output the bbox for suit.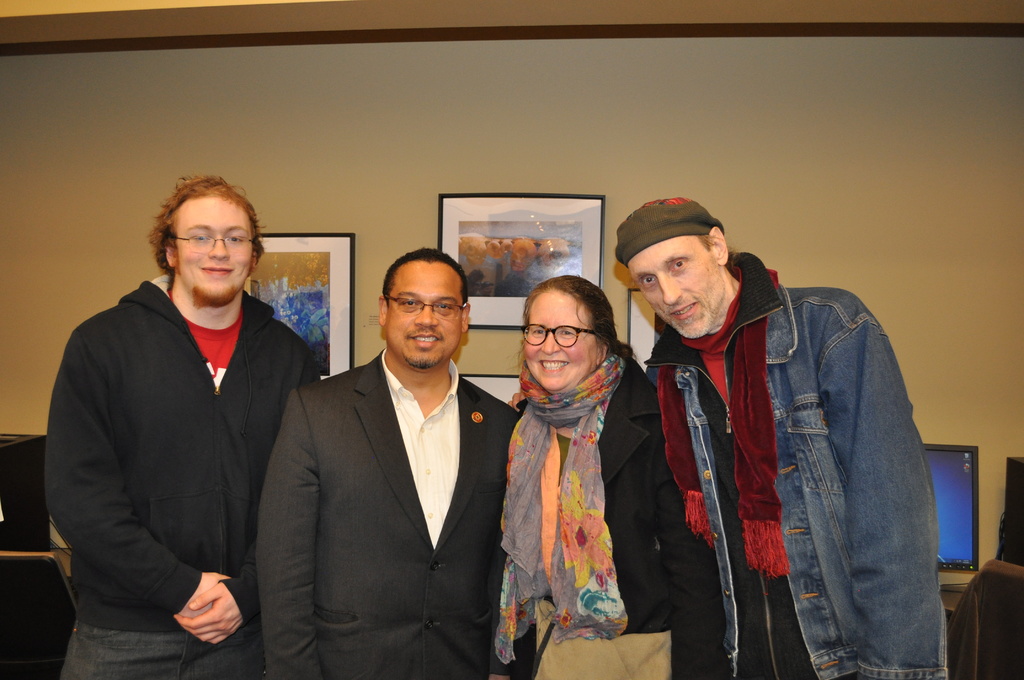
region(262, 273, 516, 671).
